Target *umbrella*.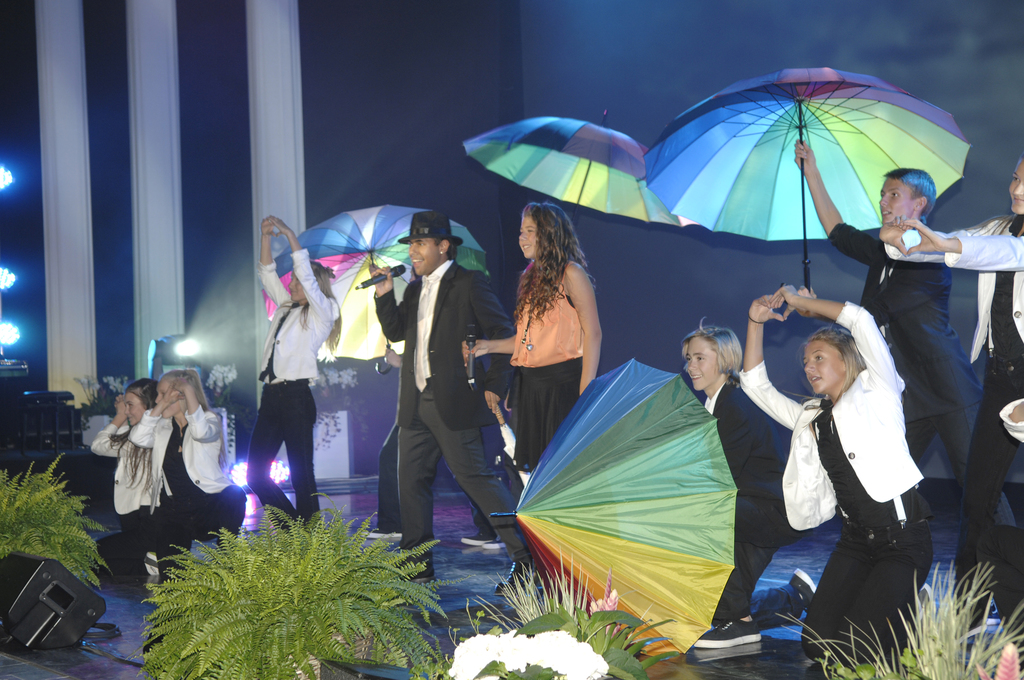
Target region: bbox(465, 111, 698, 223).
